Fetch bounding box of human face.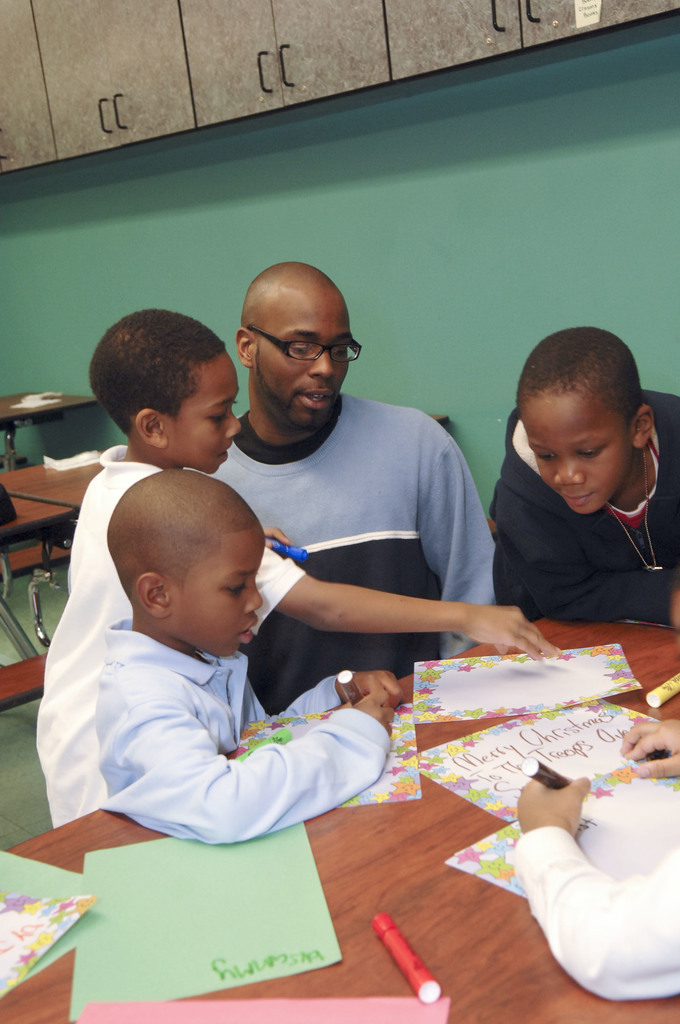
Bbox: (left=166, top=526, right=264, bottom=657).
